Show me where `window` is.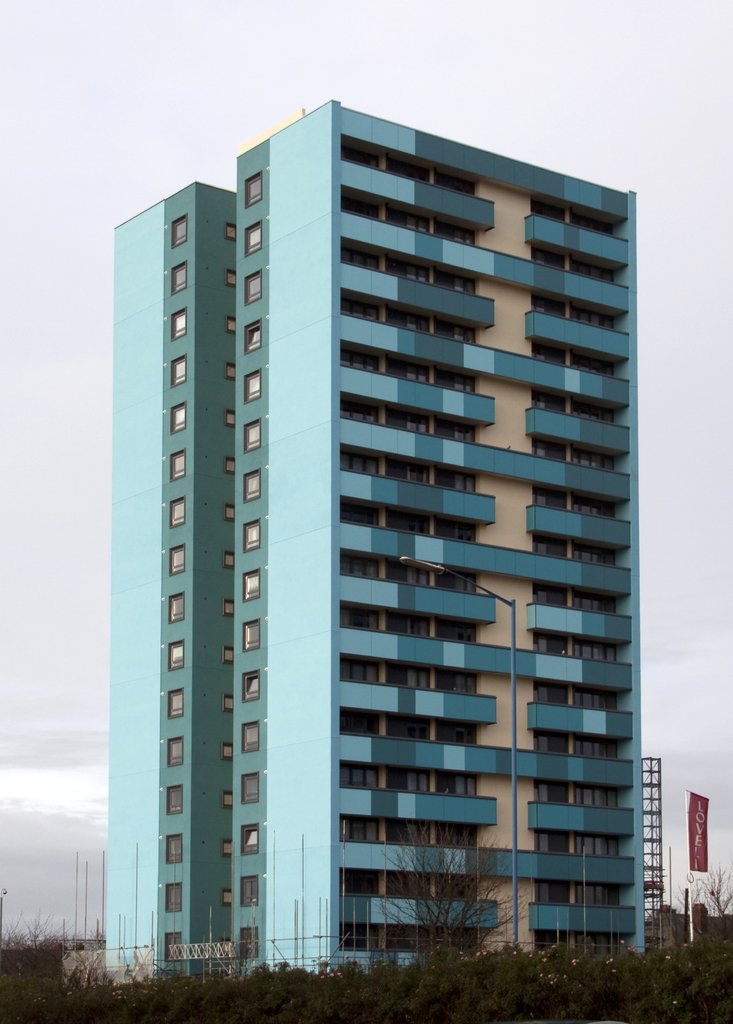
`window` is at Rect(240, 824, 259, 856).
